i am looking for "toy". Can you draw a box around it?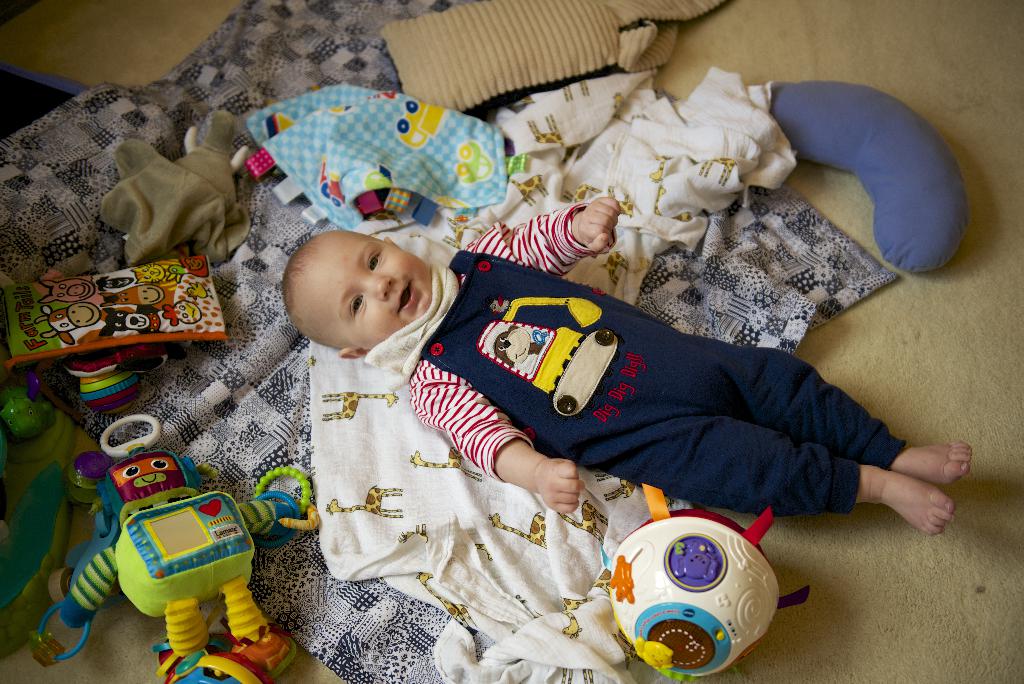
Sure, the bounding box is crop(64, 452, 115, 503).
